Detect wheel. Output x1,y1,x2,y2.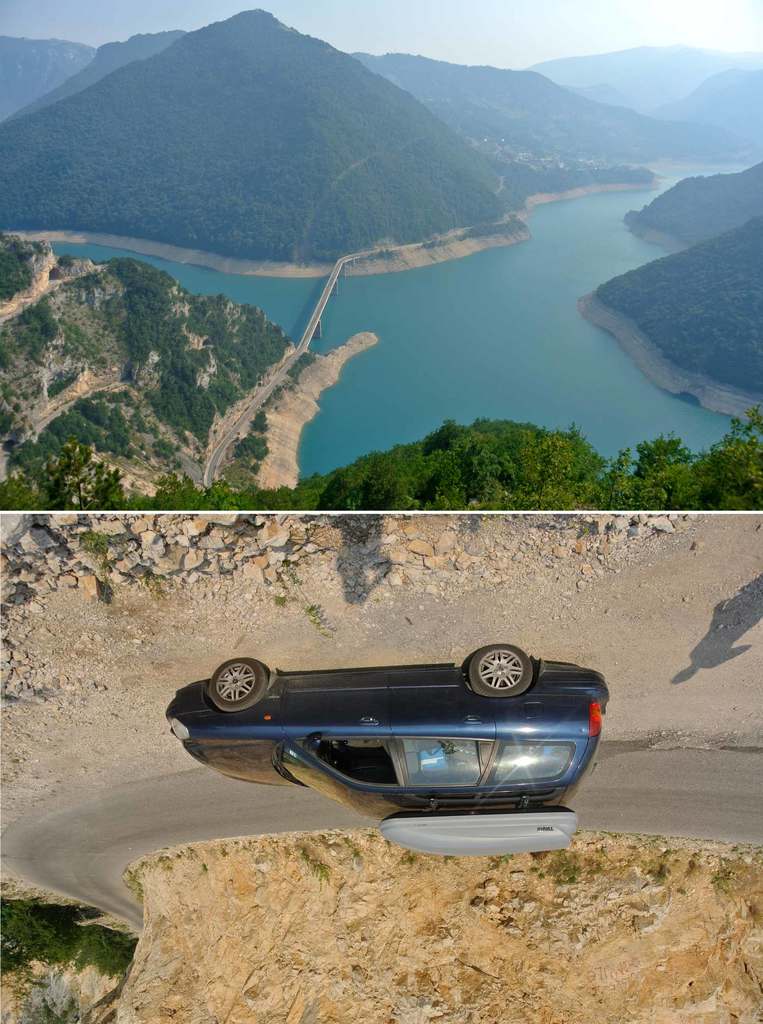
205,657,273,713.
